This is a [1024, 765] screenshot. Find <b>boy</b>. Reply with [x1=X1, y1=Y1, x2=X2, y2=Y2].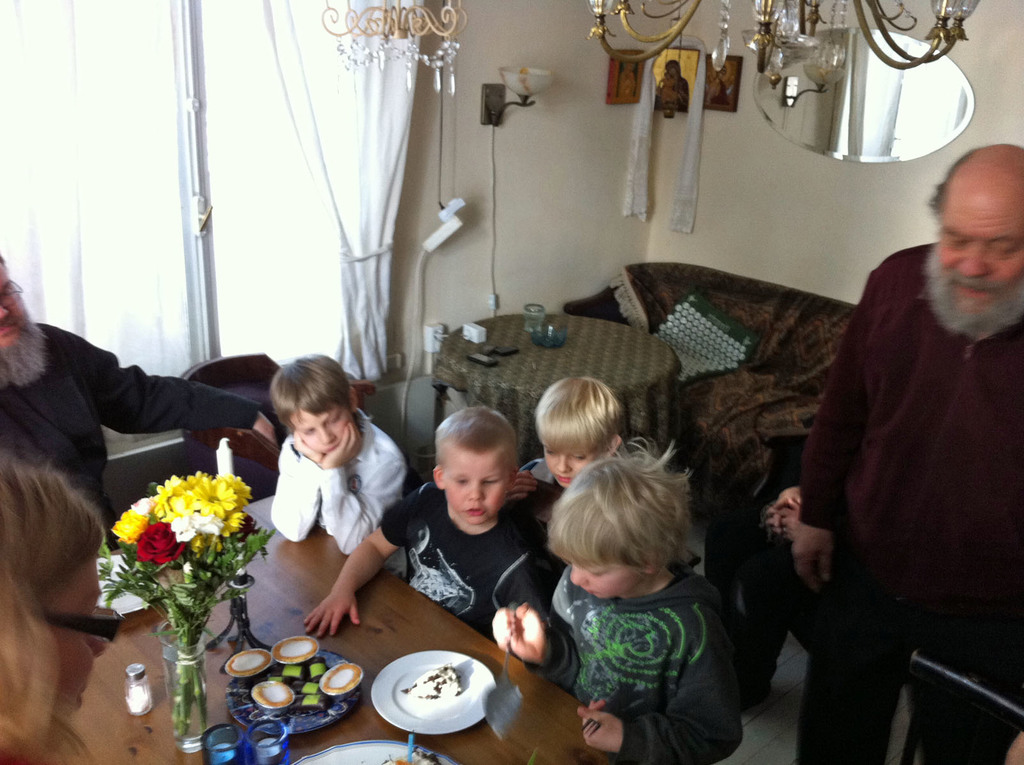
[x1=492, y1=453, x2=744, y2=764].
